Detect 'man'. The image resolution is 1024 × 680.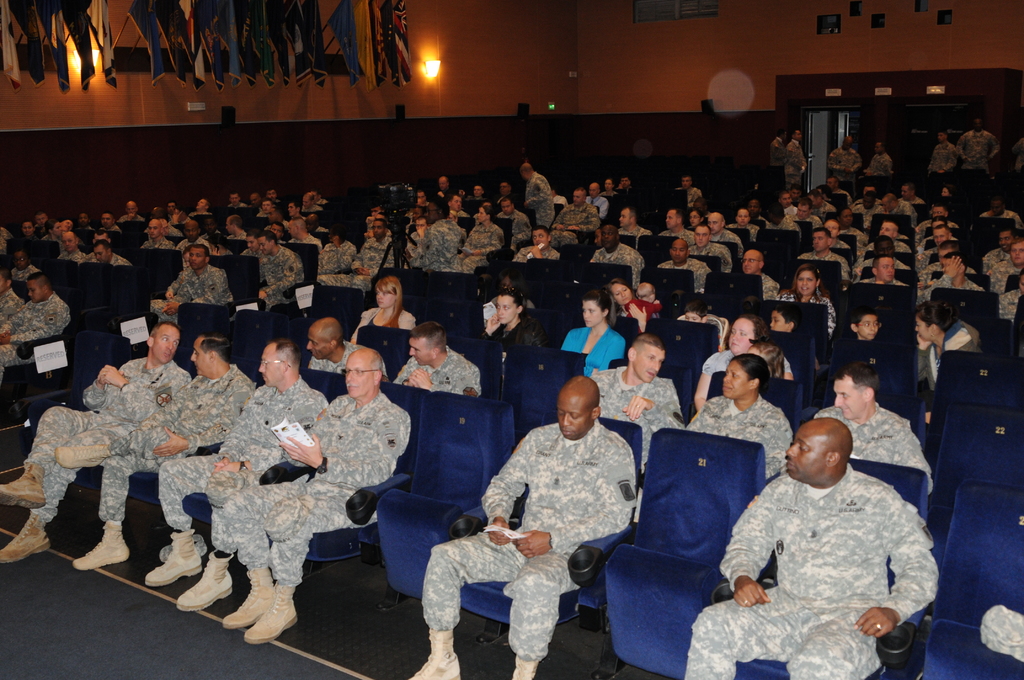
bbox=[90, 238, 134, 266].
